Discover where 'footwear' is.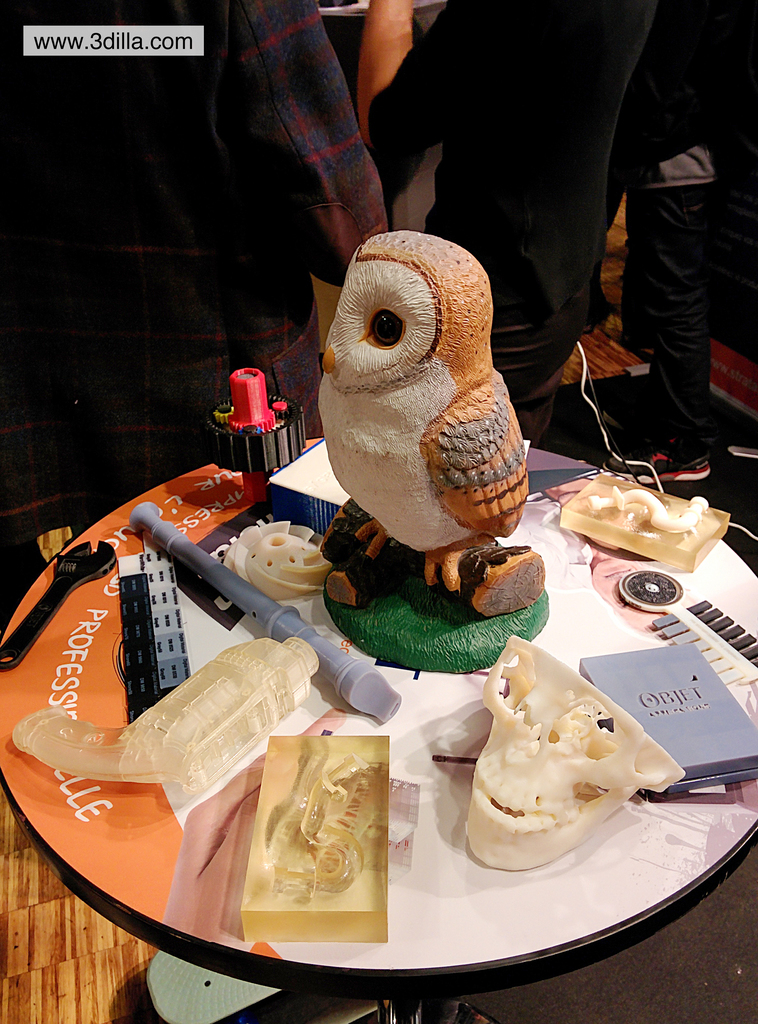
Discovered at box(606, 439, 717, 481).
